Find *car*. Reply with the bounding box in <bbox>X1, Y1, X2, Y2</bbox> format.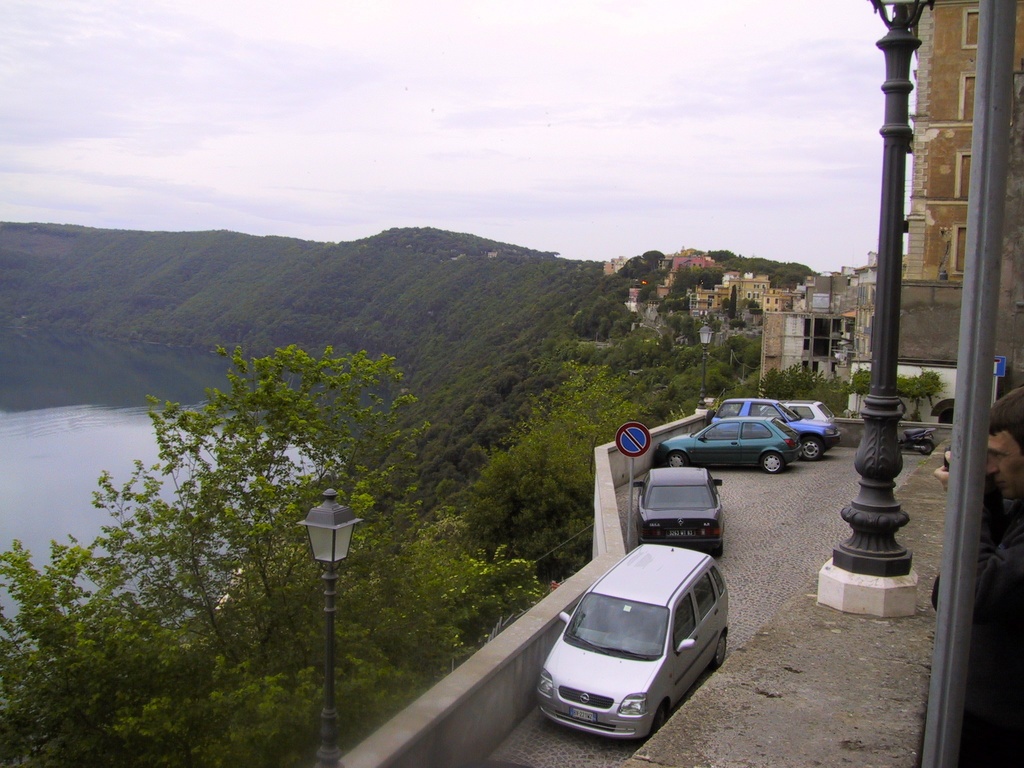
<bbox>787, 404, 840, 429</bbox>.
